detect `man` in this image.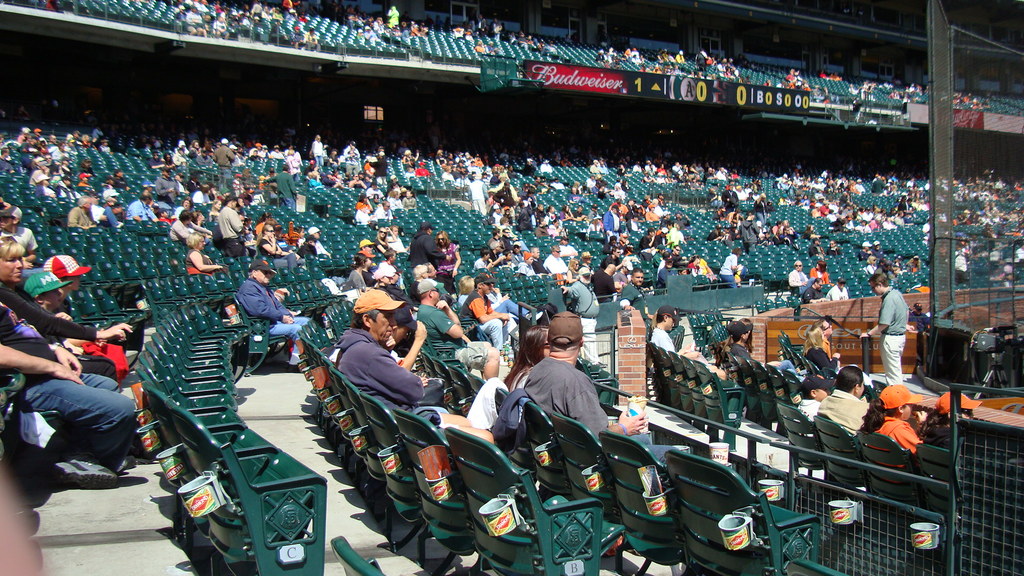
Detection: box(194, 148, 211, 164).
